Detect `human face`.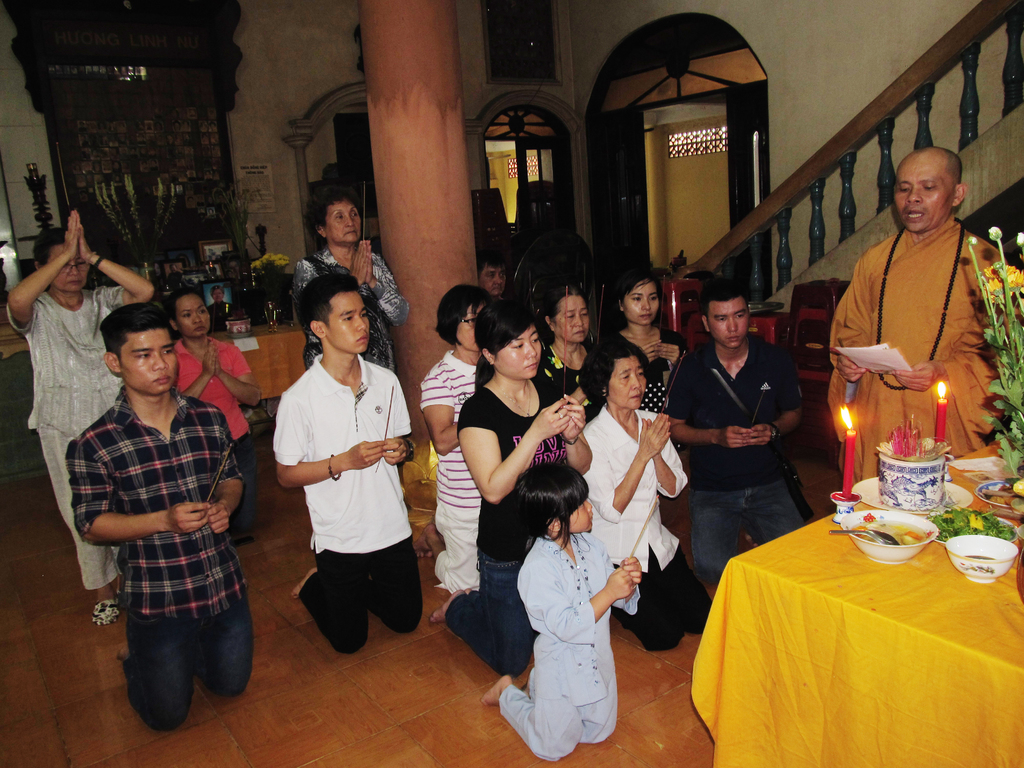
Detected at select_region(459, 309, 481, 351).
